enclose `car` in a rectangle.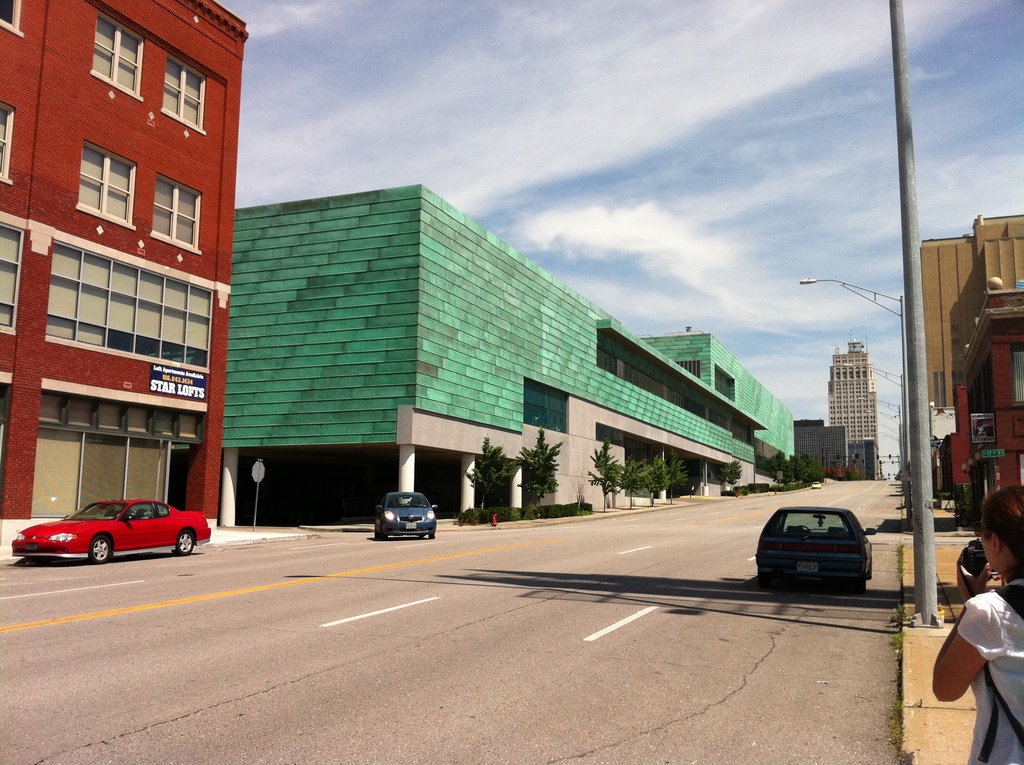
Rect(372, 489, 440, 542).
